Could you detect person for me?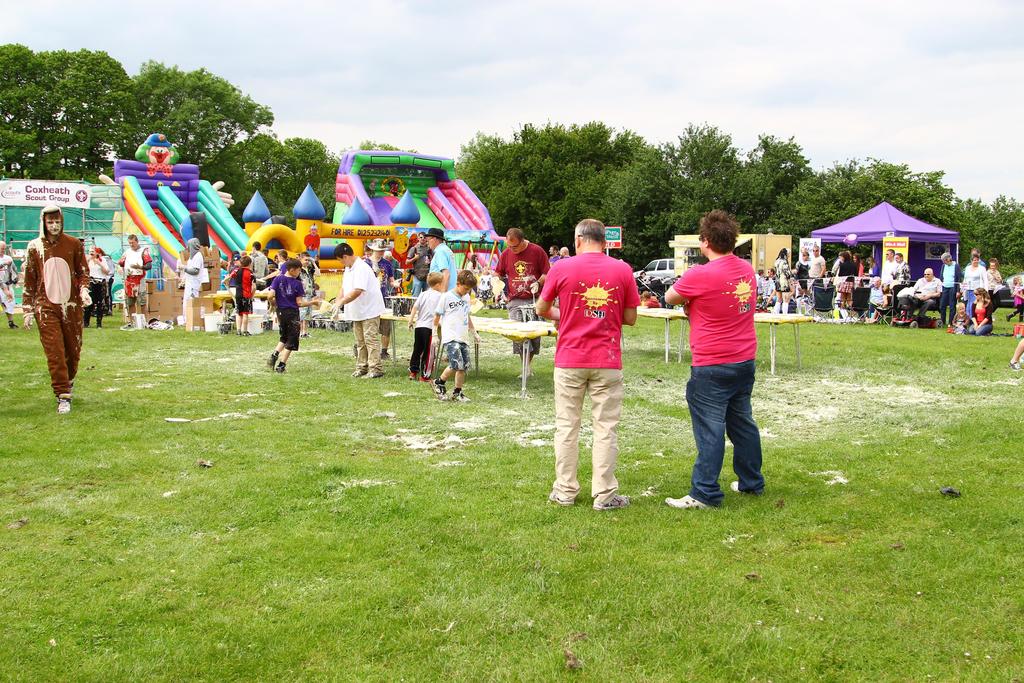
Detection result: {"x1": 263, "y1": 260, "x2": 326, "y2": 378}.
